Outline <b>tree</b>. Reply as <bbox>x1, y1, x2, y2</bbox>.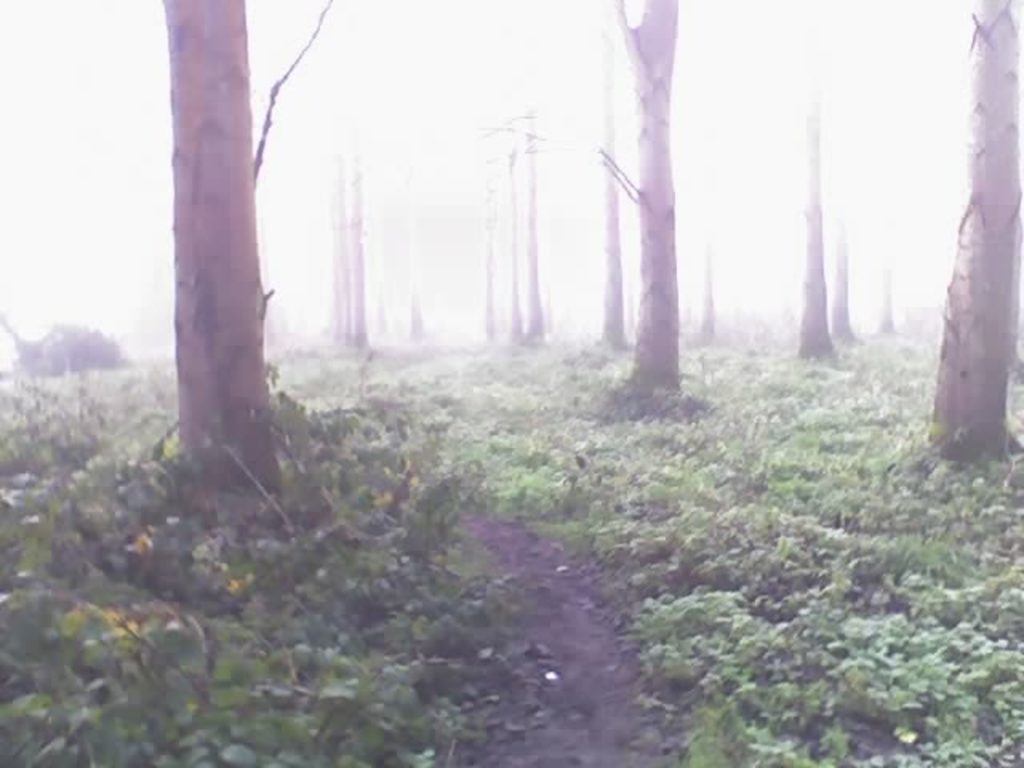
<bbox>478, 138, 504, 341</bbox>.
